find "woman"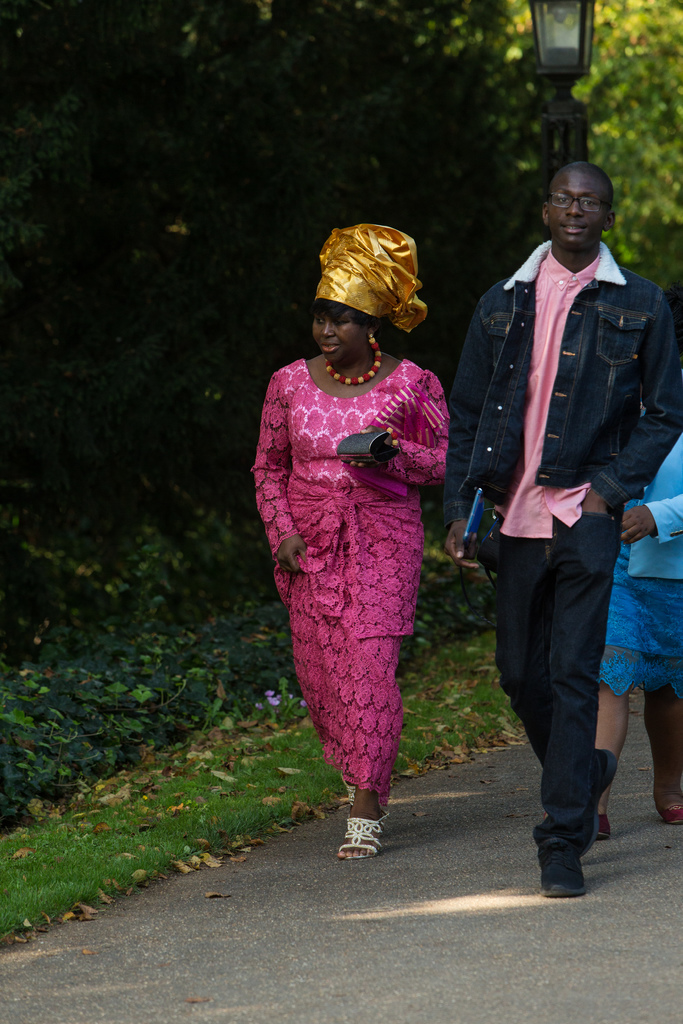
[589, 431, 682, 838]
